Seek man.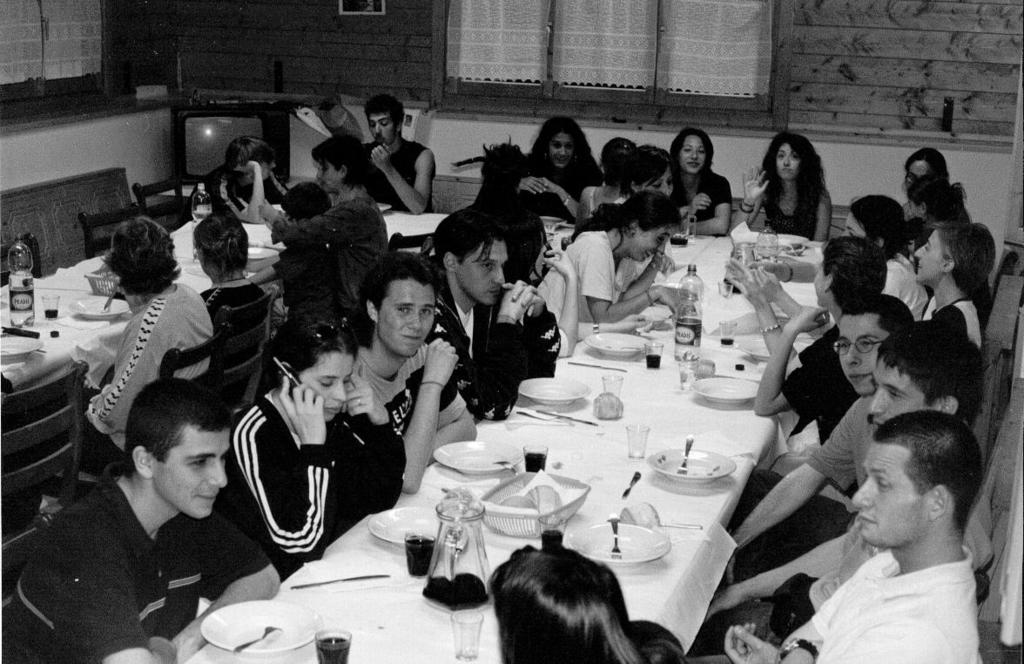
[361, 90, 436, 212].
